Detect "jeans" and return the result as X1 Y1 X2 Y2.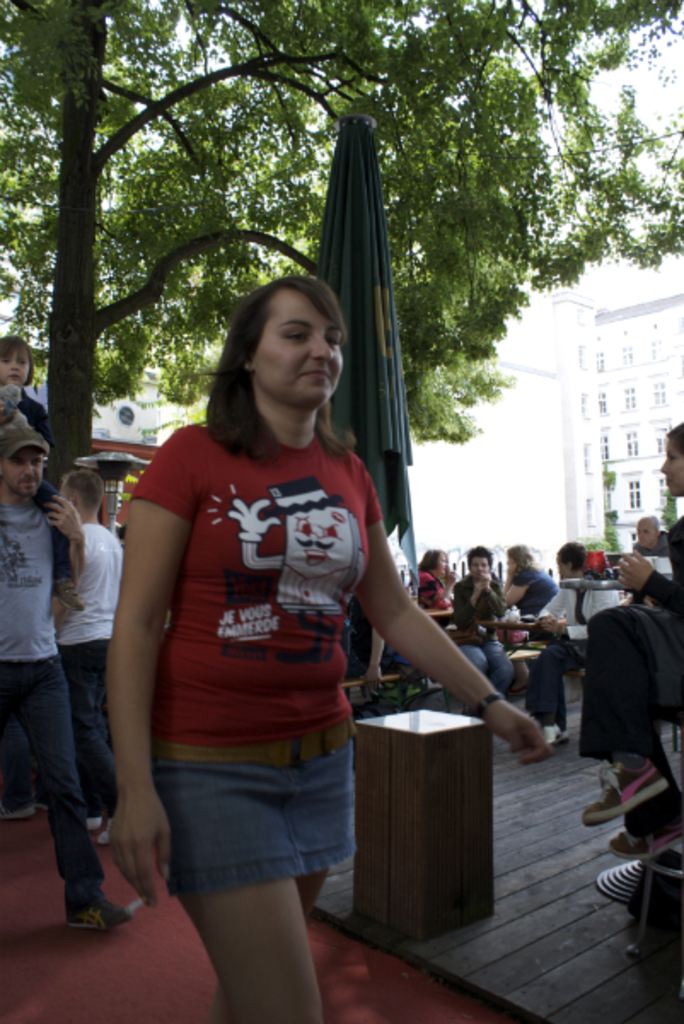
0 712 38 811.
